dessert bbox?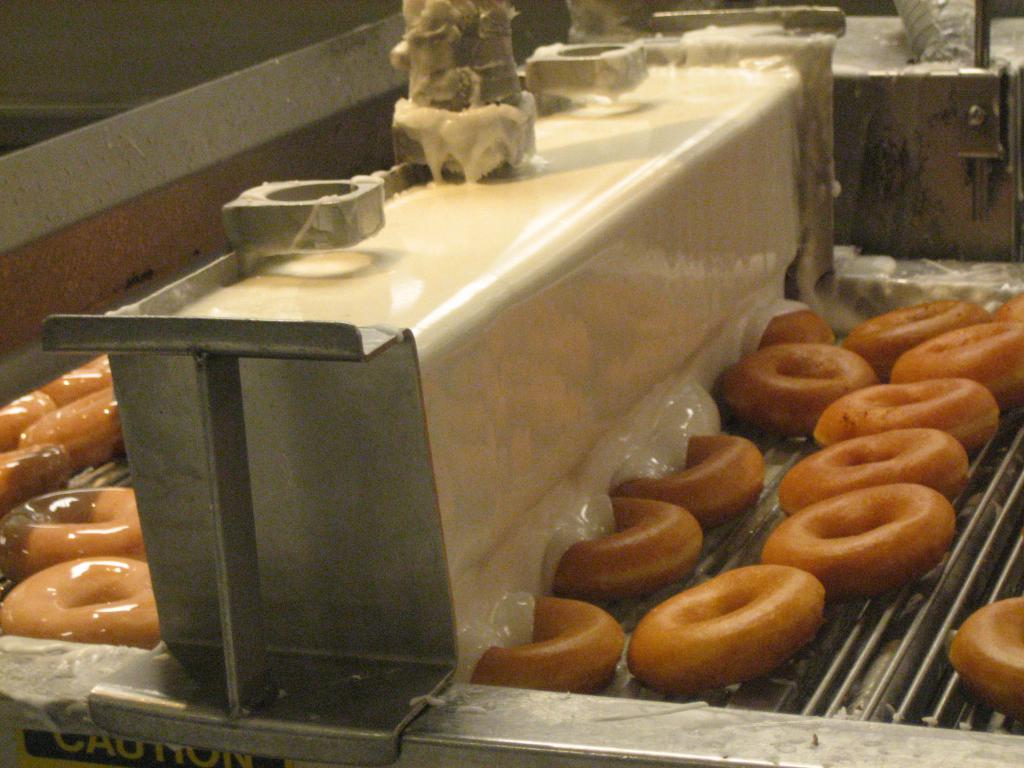
634:564:830:687
